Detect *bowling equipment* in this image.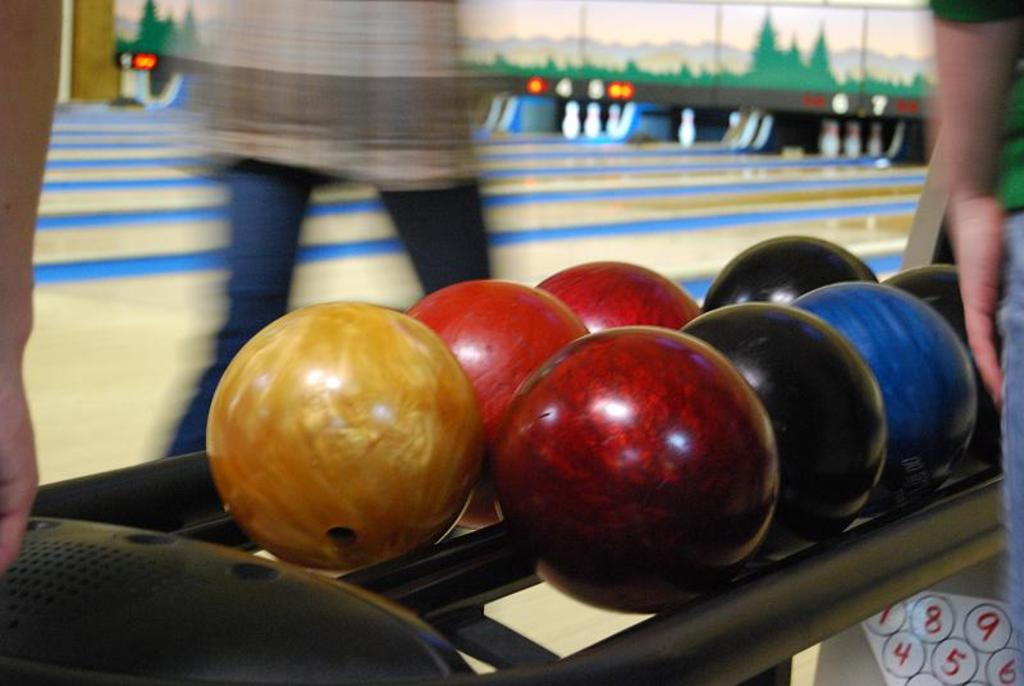
Detection: select_region(675, 104, 695, 151).
